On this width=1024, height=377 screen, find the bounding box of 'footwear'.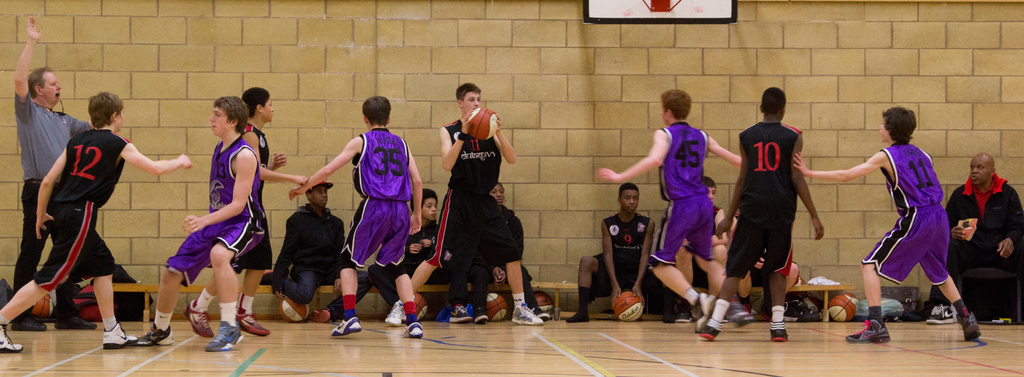
Bounding box: (left=53, top=314, right=100, bottom=333).
